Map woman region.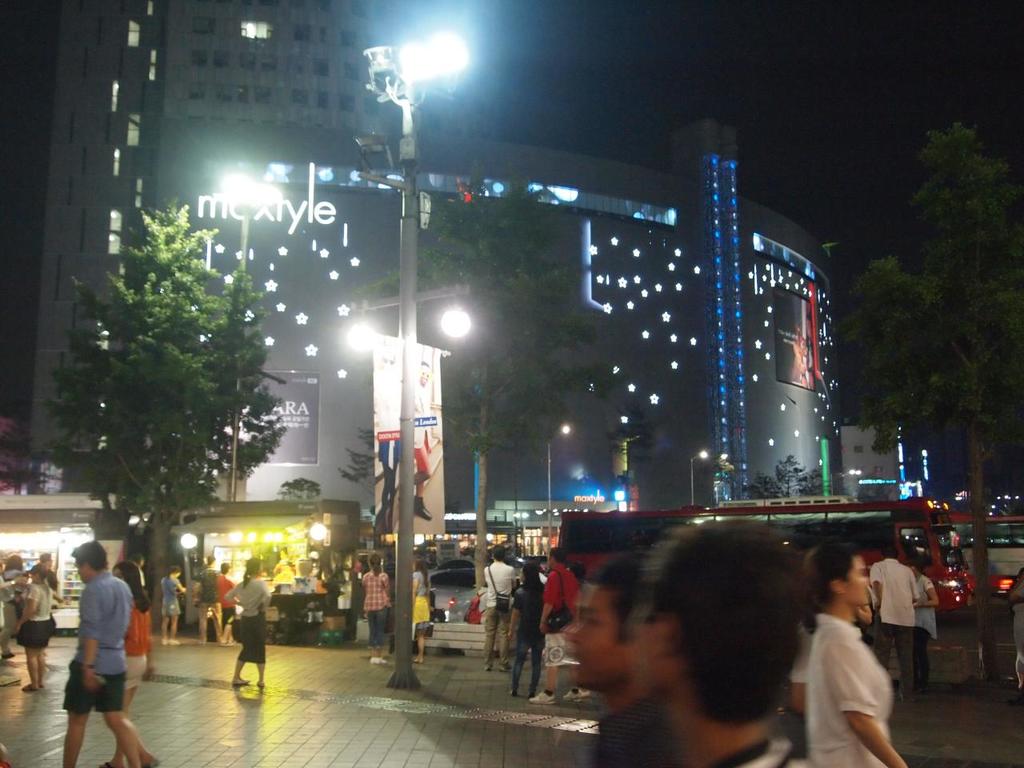
Mapped to rect(162, 569, 182, 642).
